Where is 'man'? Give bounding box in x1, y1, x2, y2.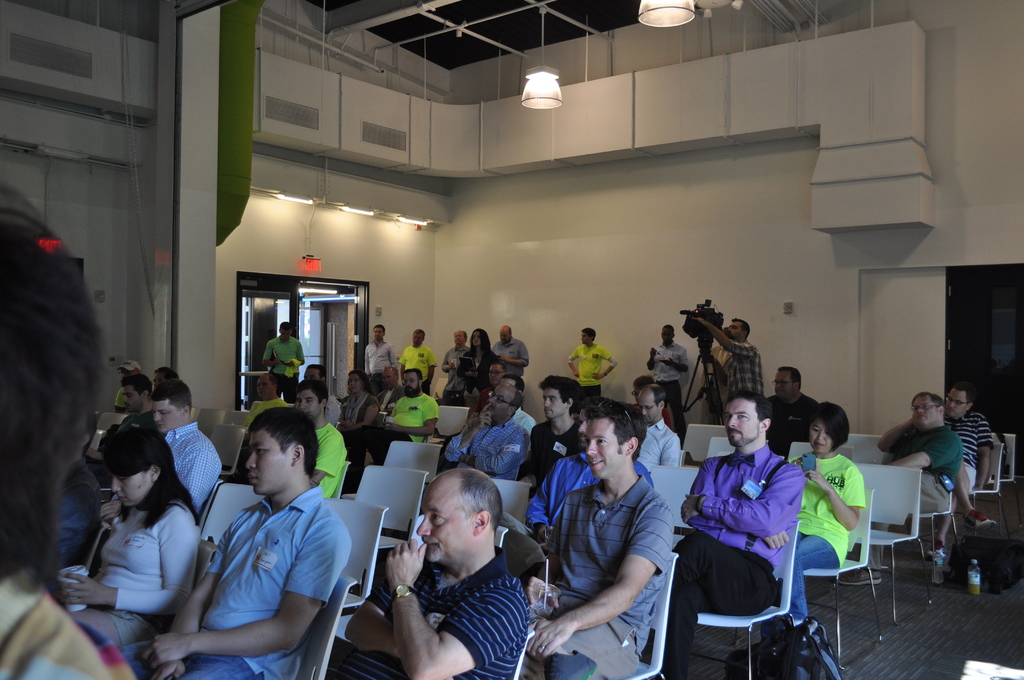
262, 321, 307, 397.
